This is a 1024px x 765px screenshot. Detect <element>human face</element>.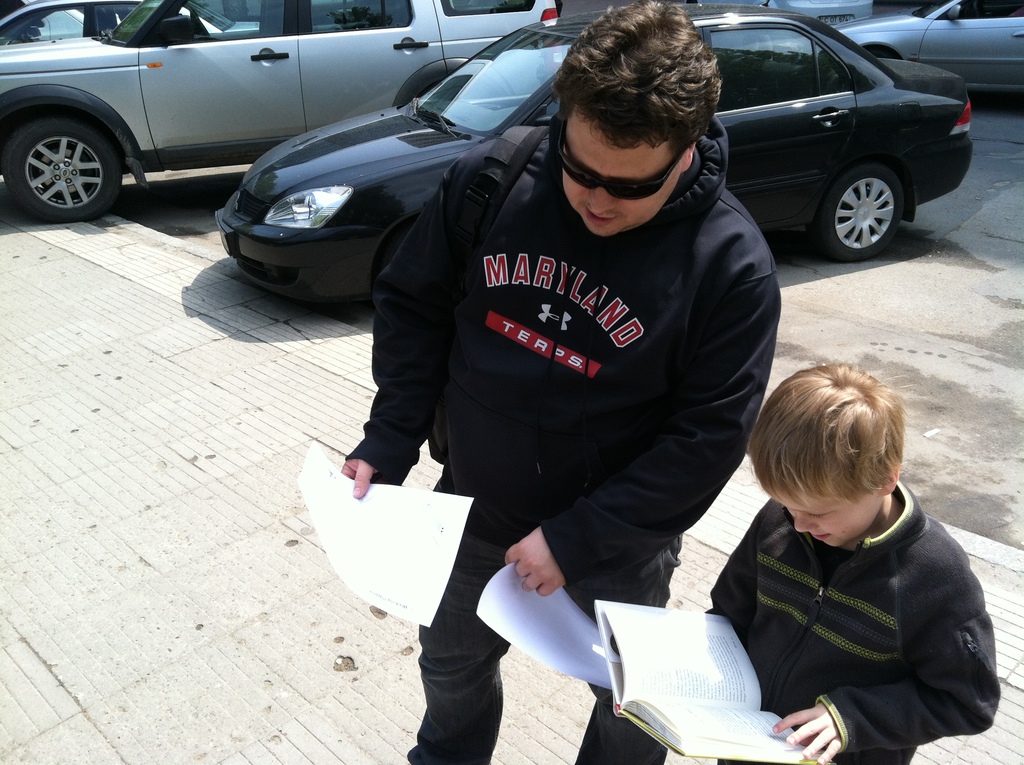
x1=561 y1=113 x2=683 y2=236.
